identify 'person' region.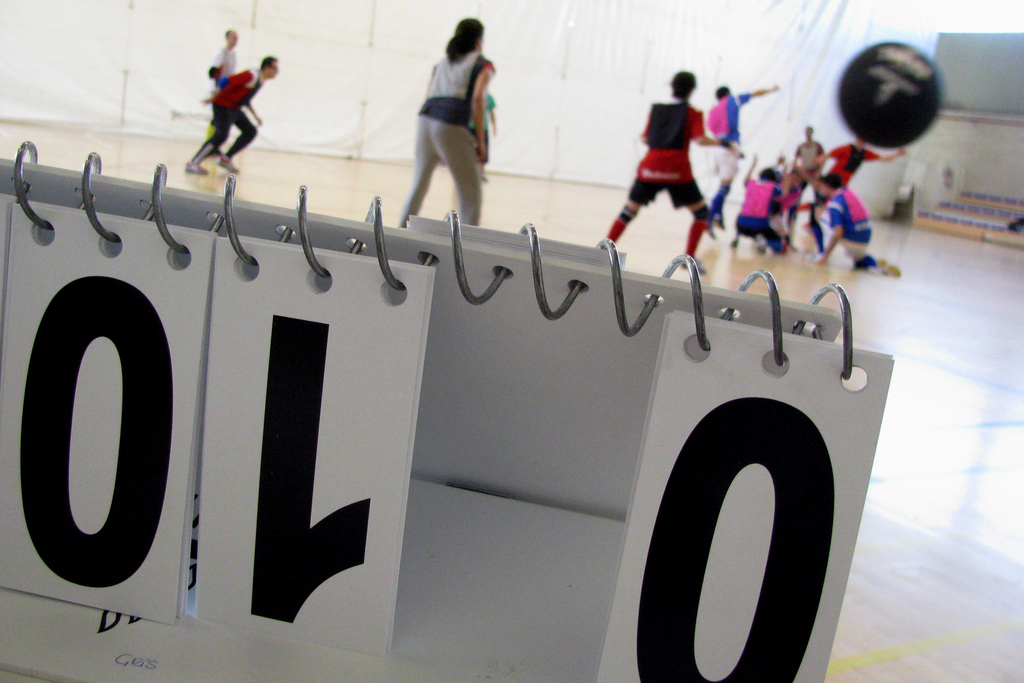
Region: bbox=[726, 153, 792, 256].
